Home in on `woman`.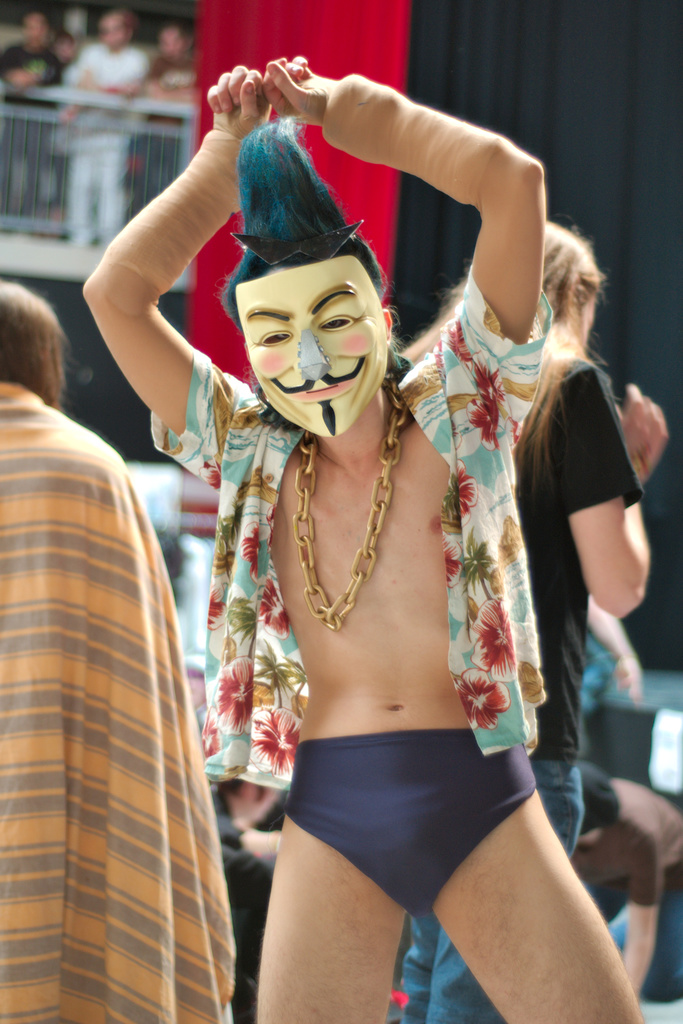
Homed in at <bbox>400, 214, 670, 1023</bbox>.
